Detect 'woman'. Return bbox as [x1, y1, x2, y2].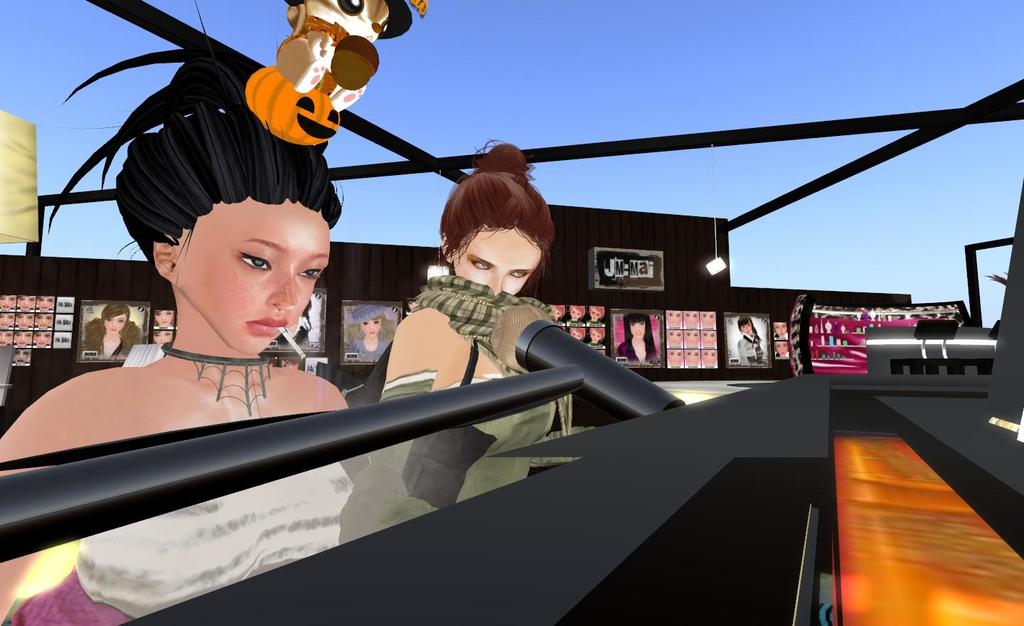
[544, 304, 571, 323].
